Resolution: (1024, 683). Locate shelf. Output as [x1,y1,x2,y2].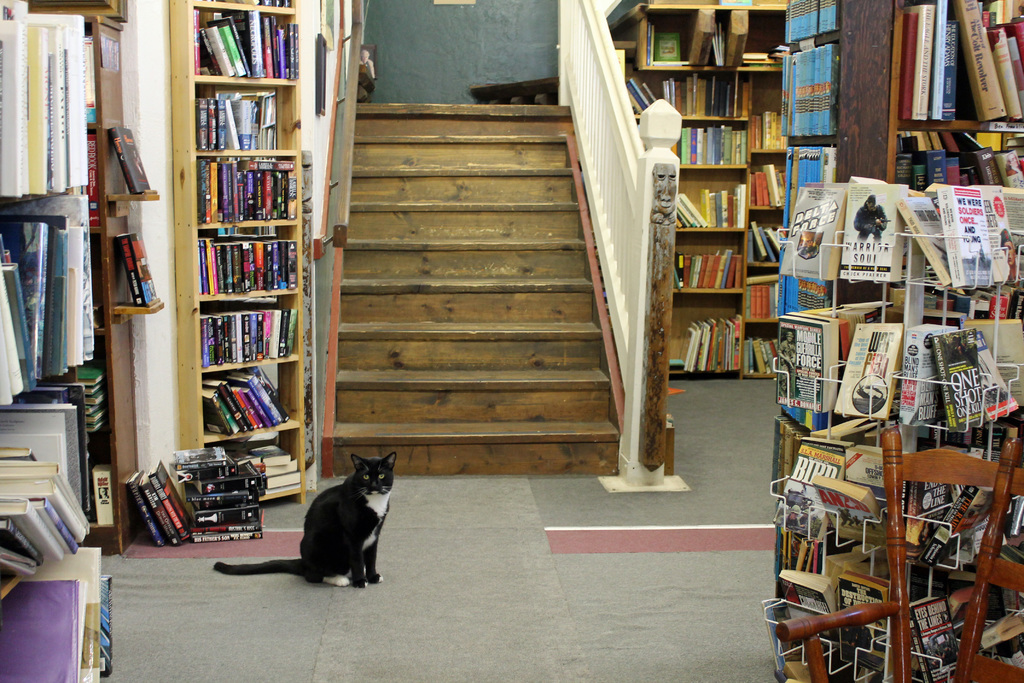
[109,186,168,322].
